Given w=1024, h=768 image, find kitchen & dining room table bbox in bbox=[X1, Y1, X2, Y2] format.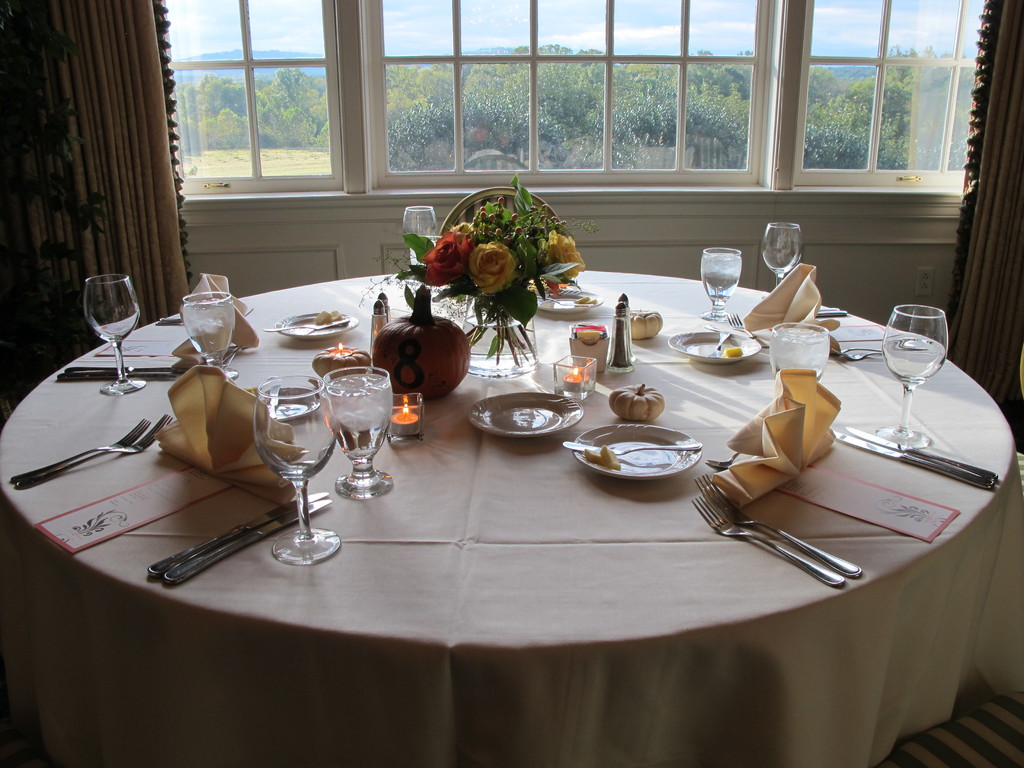
bbox=[0, 242, 970, 741].
